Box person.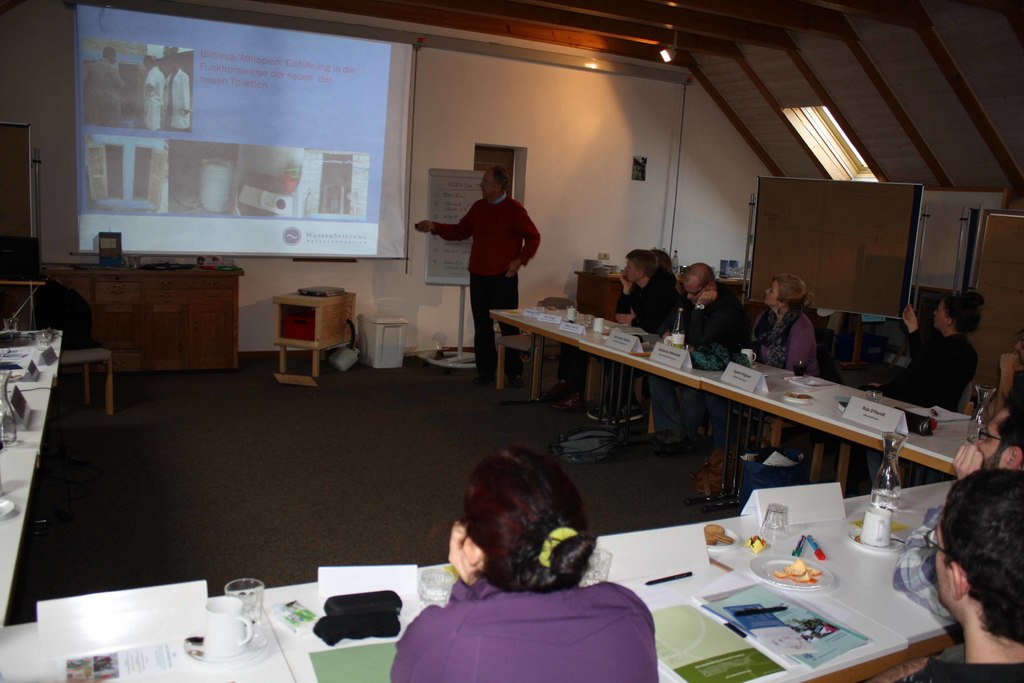
339,452,660,678.
